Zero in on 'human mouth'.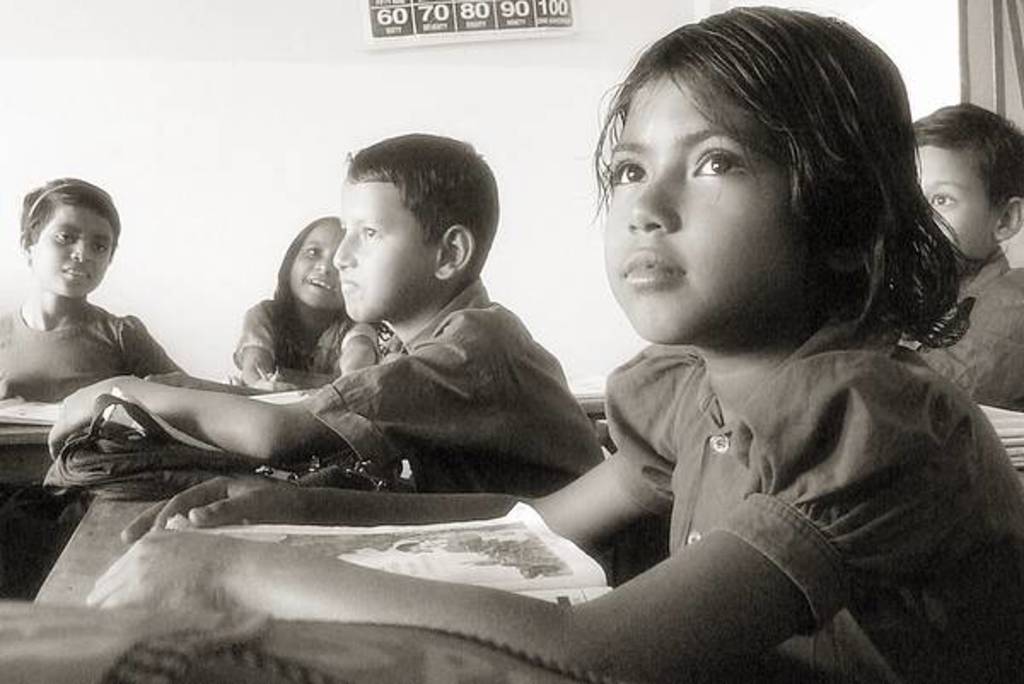
Zeroed in: bbox(299, 278, 336, 293).
